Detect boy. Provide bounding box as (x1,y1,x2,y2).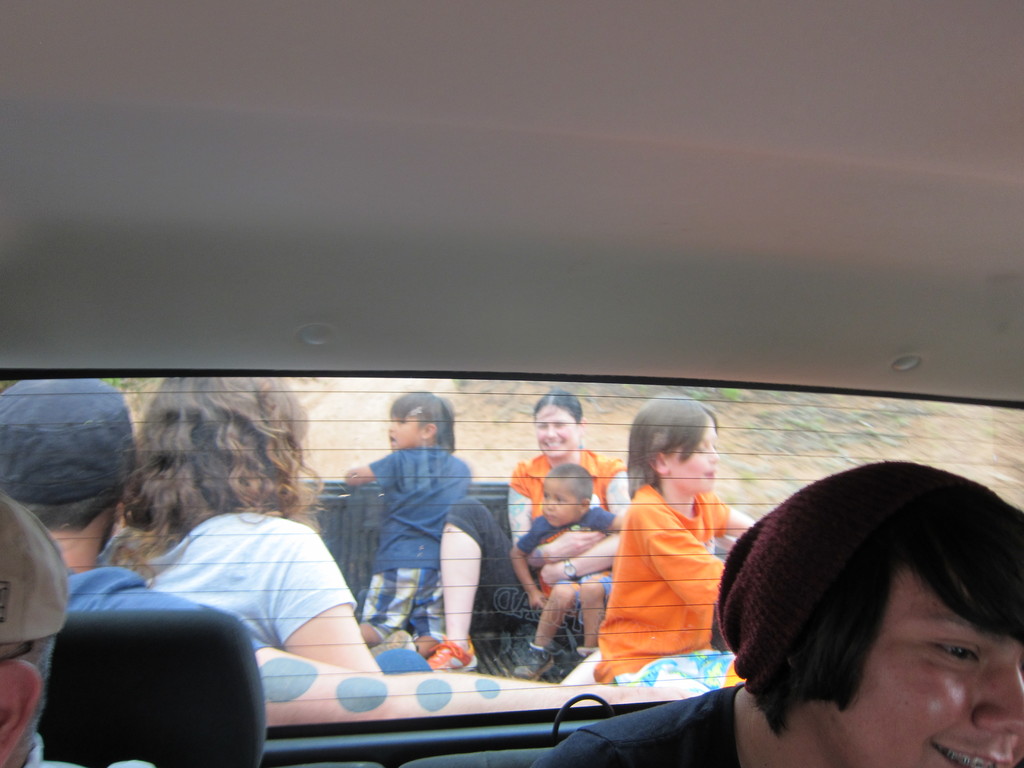
(508,461,621,675).
